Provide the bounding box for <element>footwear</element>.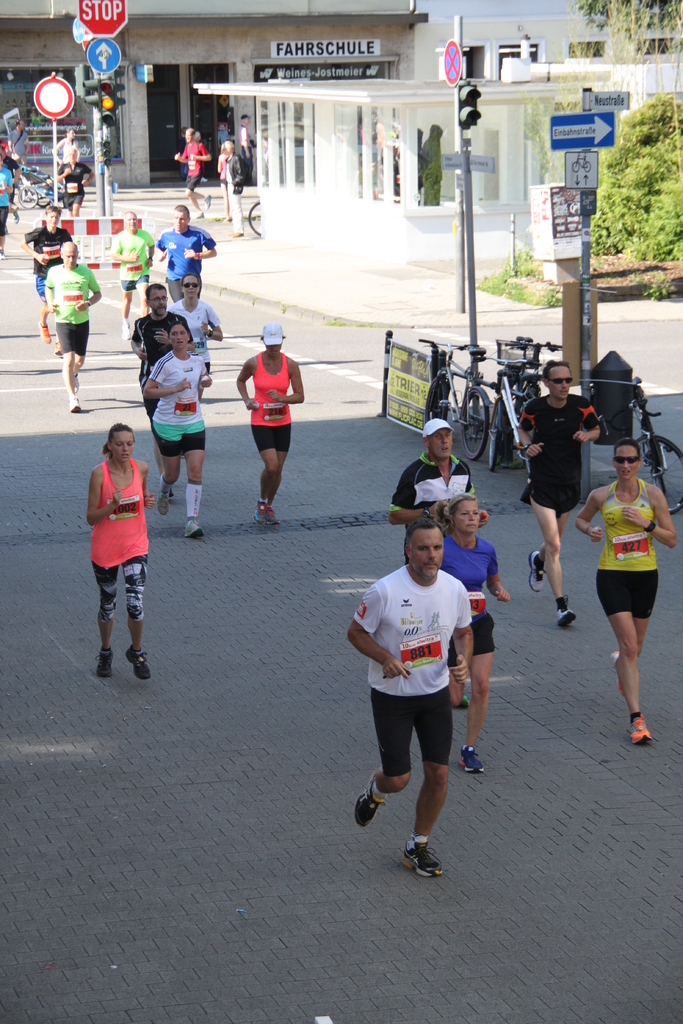
region(453, 697, 470, 714).
